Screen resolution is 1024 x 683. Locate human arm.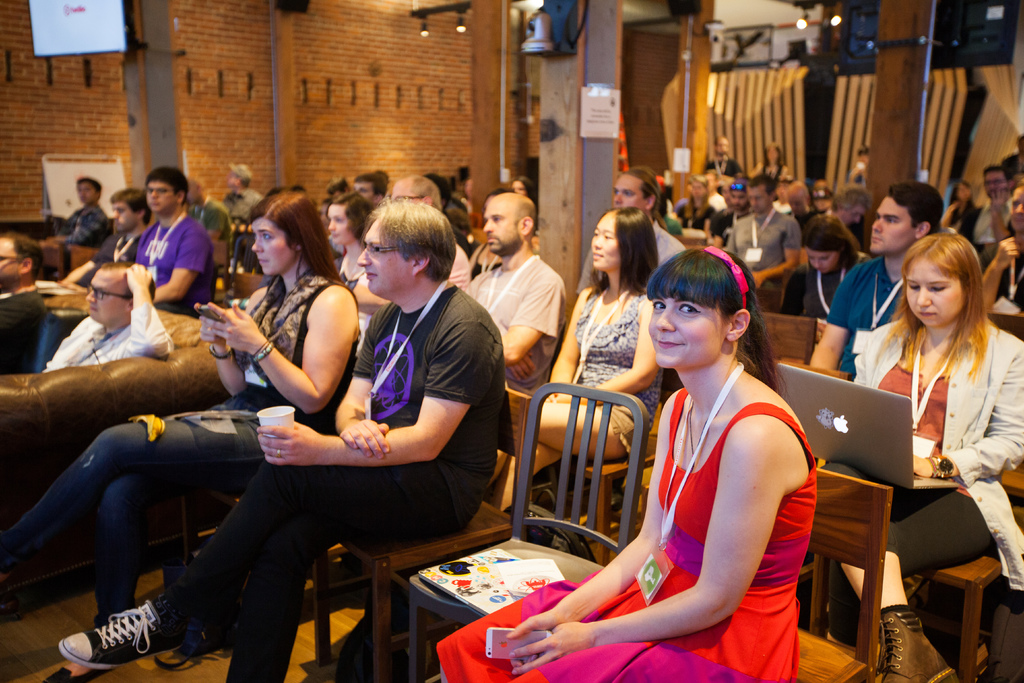
[509,416,789,677].
